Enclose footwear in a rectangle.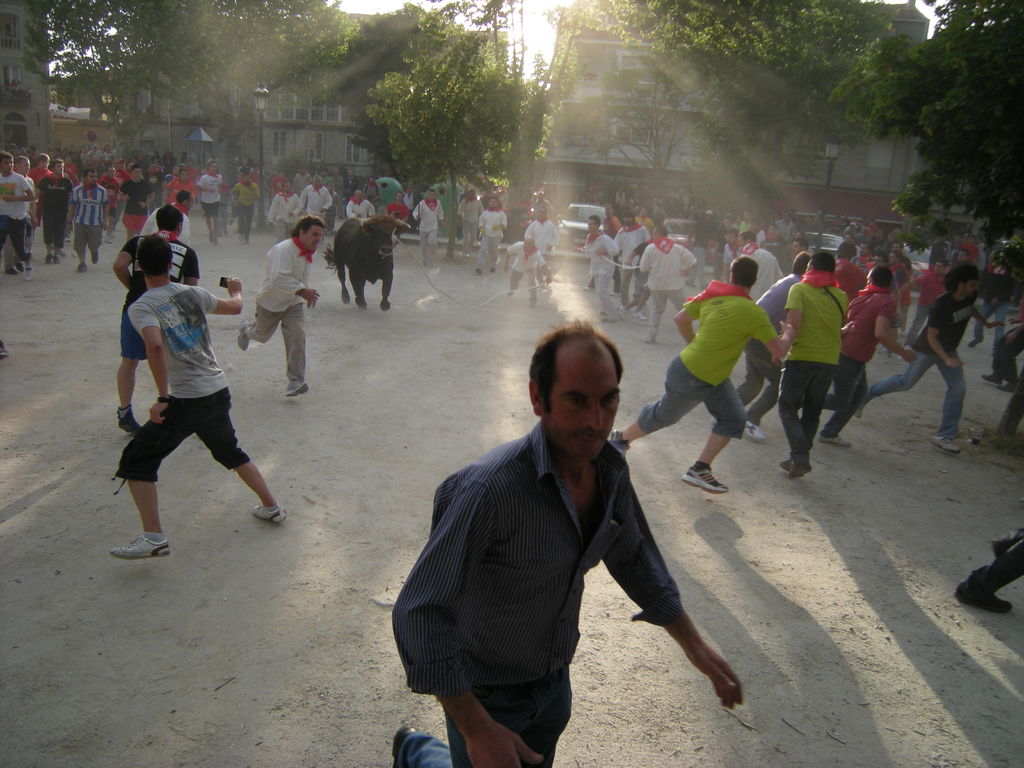
{"x1": 0, "y1": 341, "x2": 12, "y2": 360}.
